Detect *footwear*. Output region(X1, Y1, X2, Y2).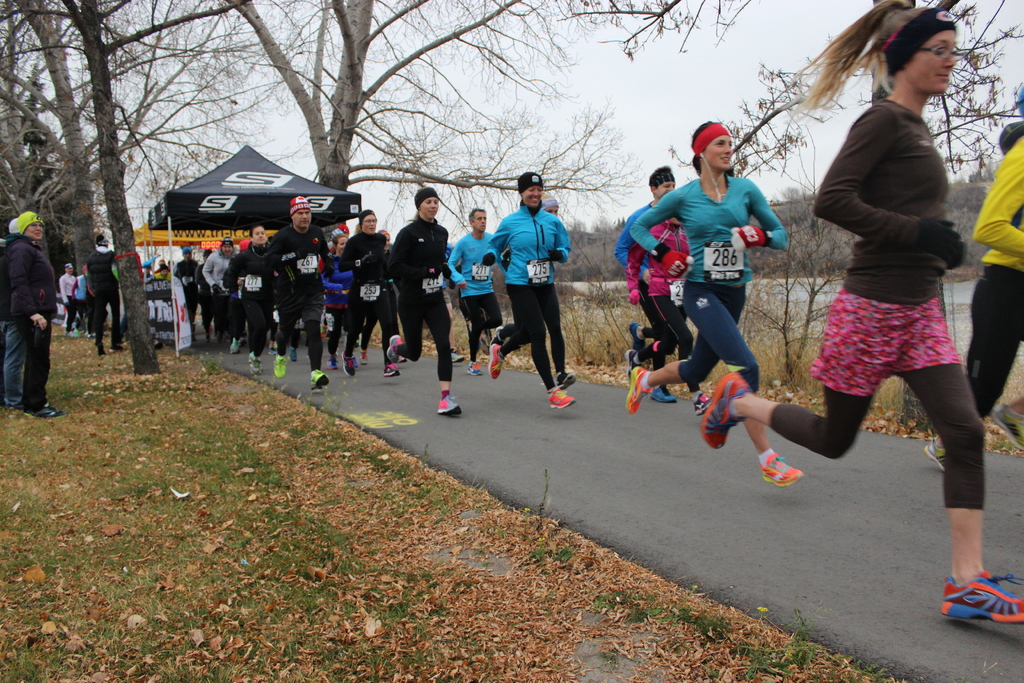
region(547, 383, 573, 409).
